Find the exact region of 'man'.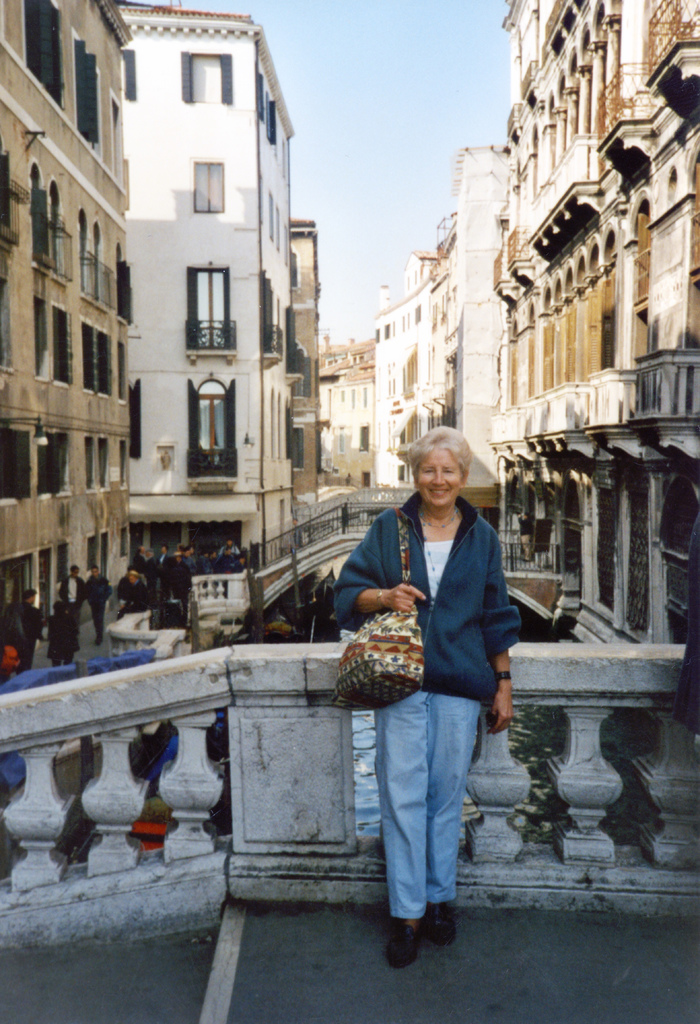
Exact region: bbox(217, 538, 240, 558).
